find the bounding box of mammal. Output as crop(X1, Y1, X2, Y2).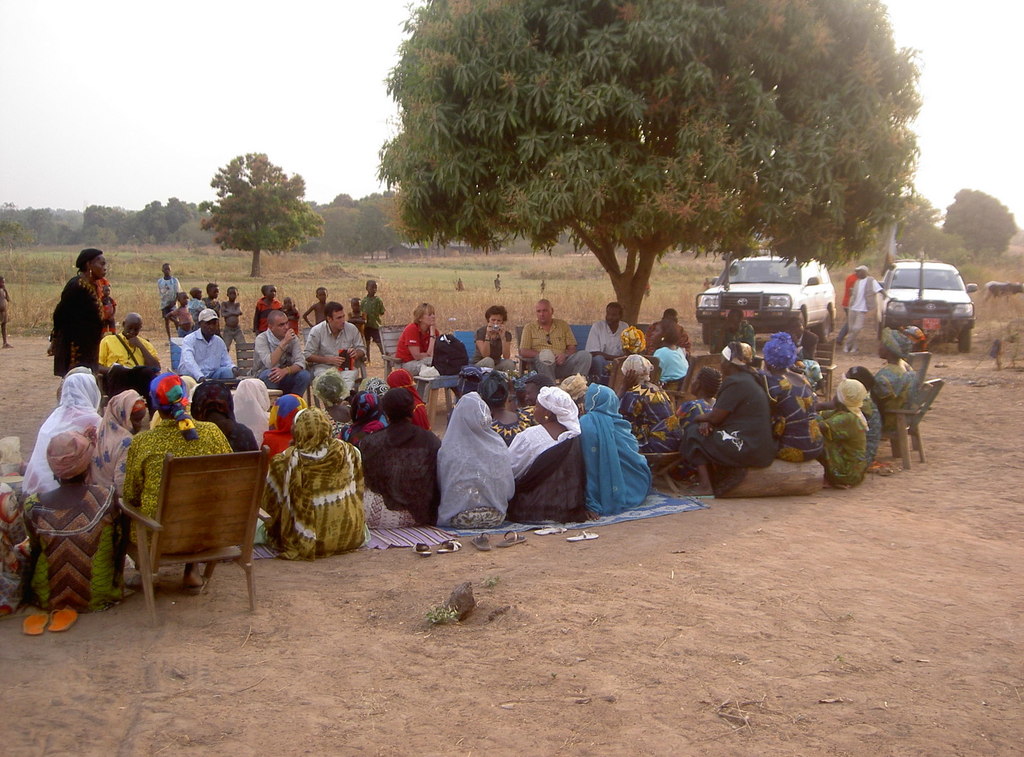
crop(537, 276, 547, 292).
